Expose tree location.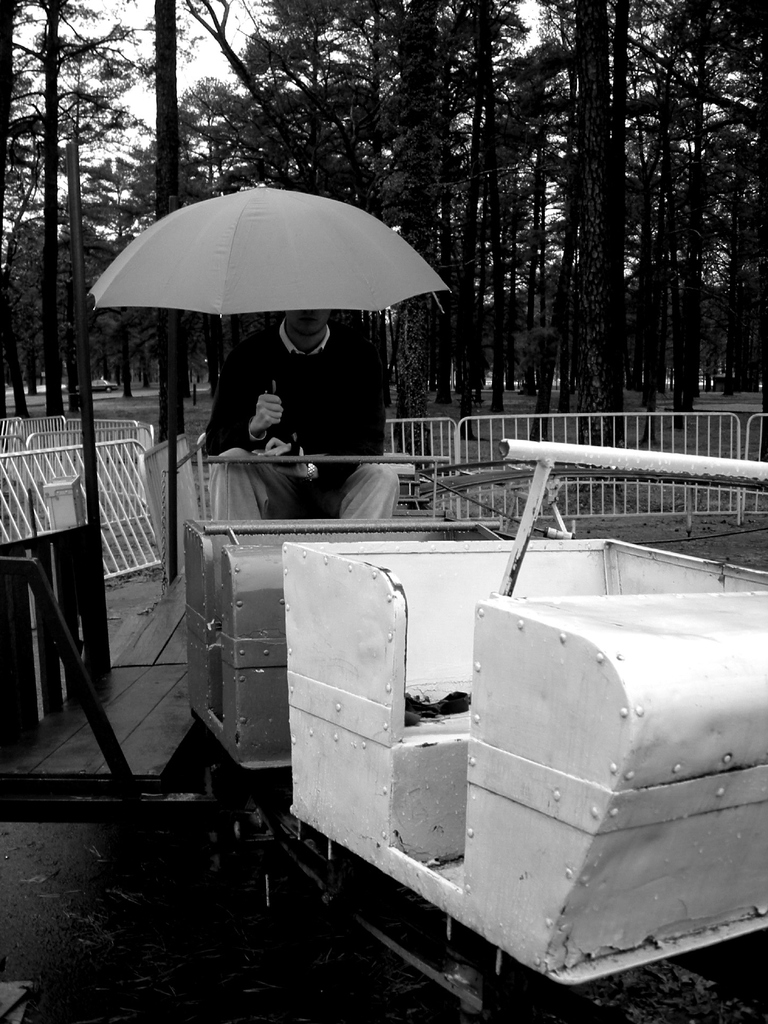
Exposed at crop(0, 0, 754, 472).
